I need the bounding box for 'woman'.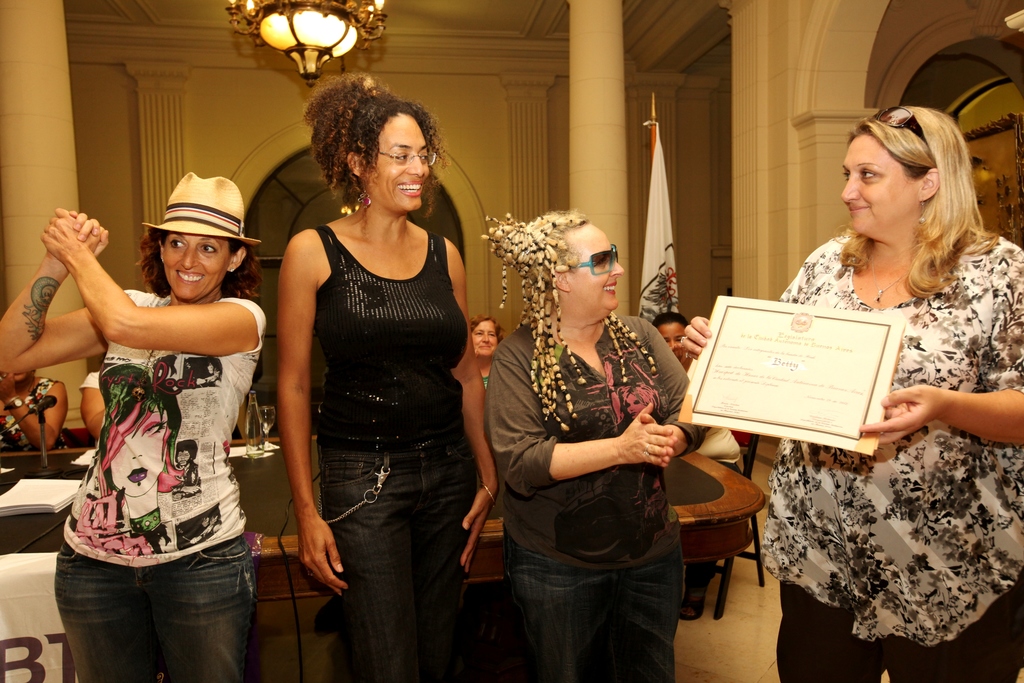
Here it is: locate(488, 194, 703, 666).
